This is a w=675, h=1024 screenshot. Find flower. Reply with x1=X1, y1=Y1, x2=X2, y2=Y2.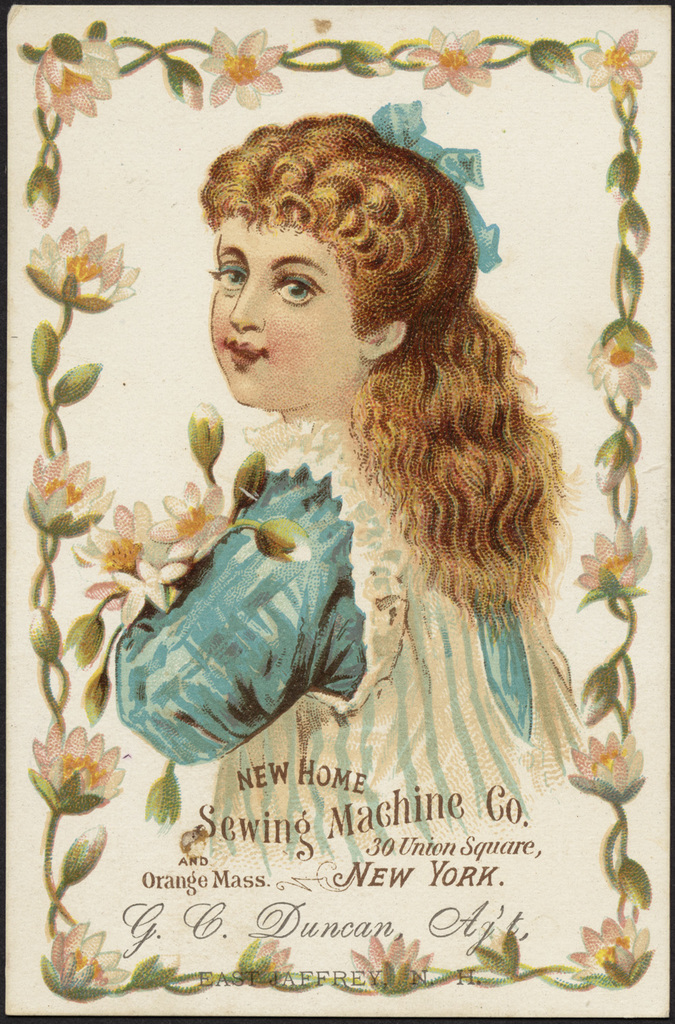
x1=468, y1=930, x2=521, y2=980.
